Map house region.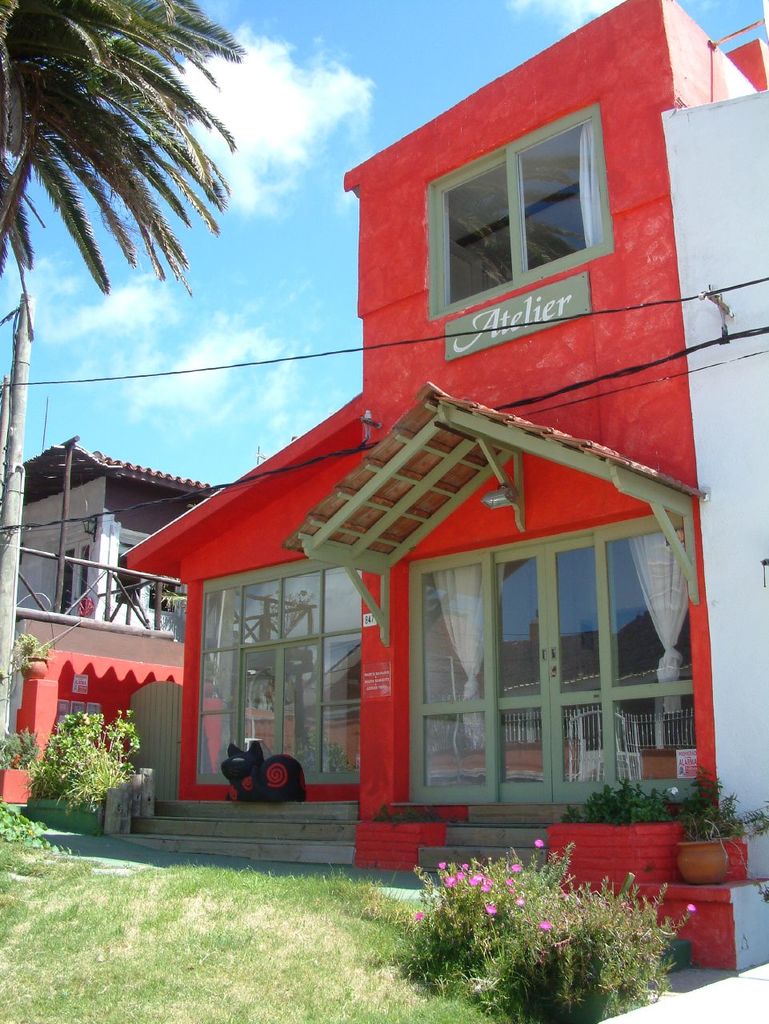
Mapped to 0:0:768:970.
